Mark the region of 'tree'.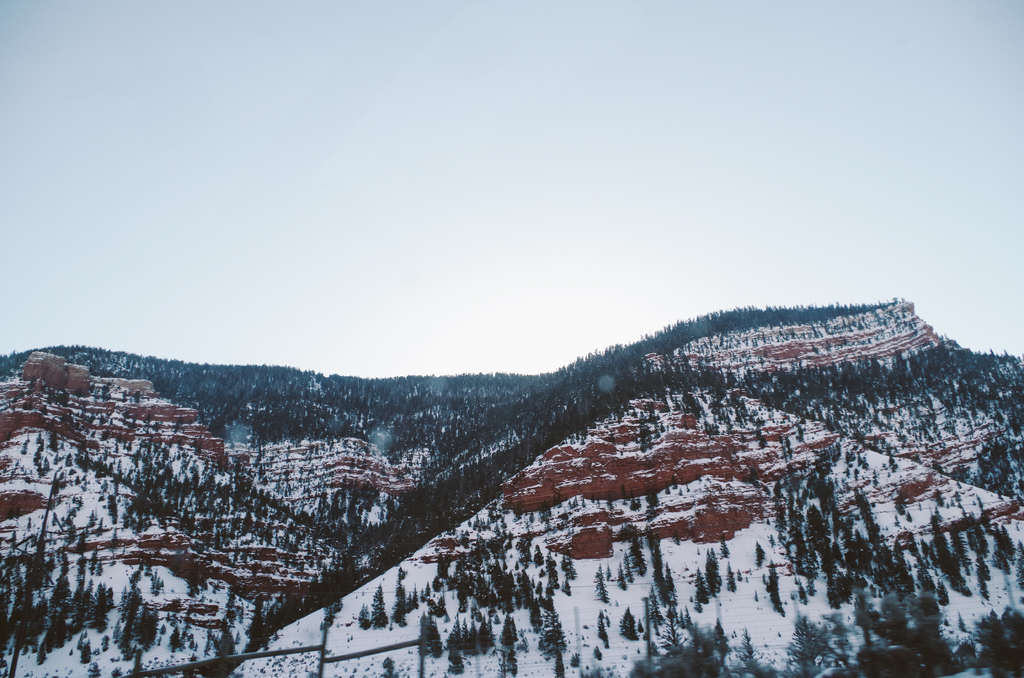
Region: pyautogui.locateOnScreen(501, 612, 513, 646).
